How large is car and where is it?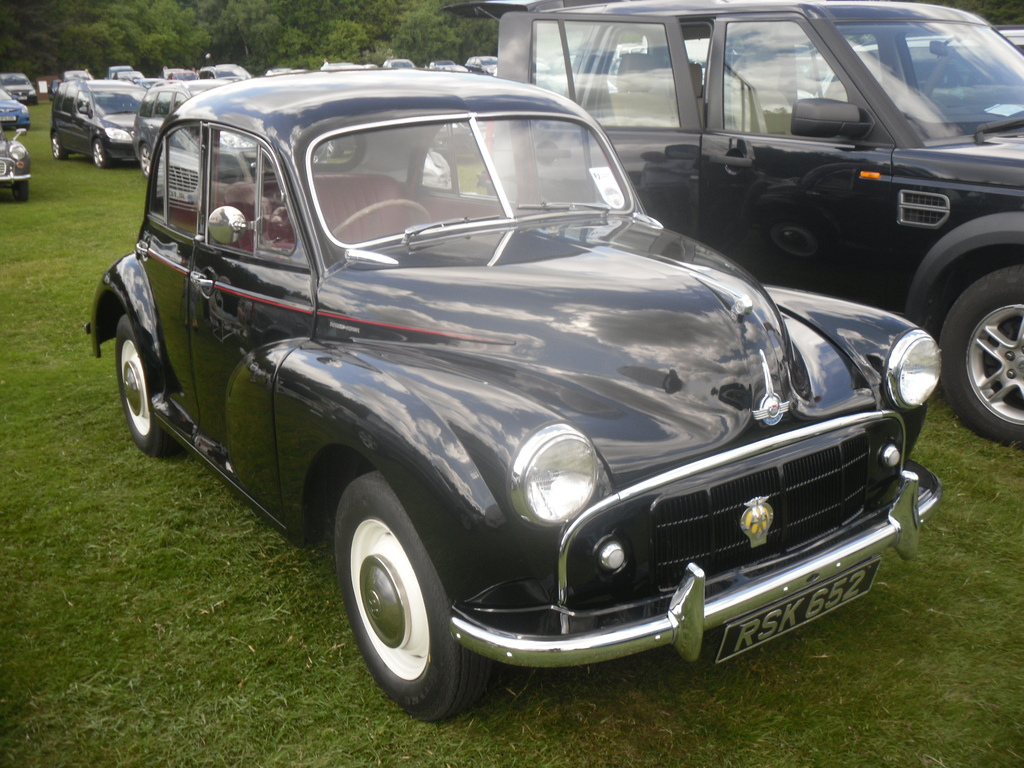
Bounding box: (left=0, top=127, right=33, bottom=201).
